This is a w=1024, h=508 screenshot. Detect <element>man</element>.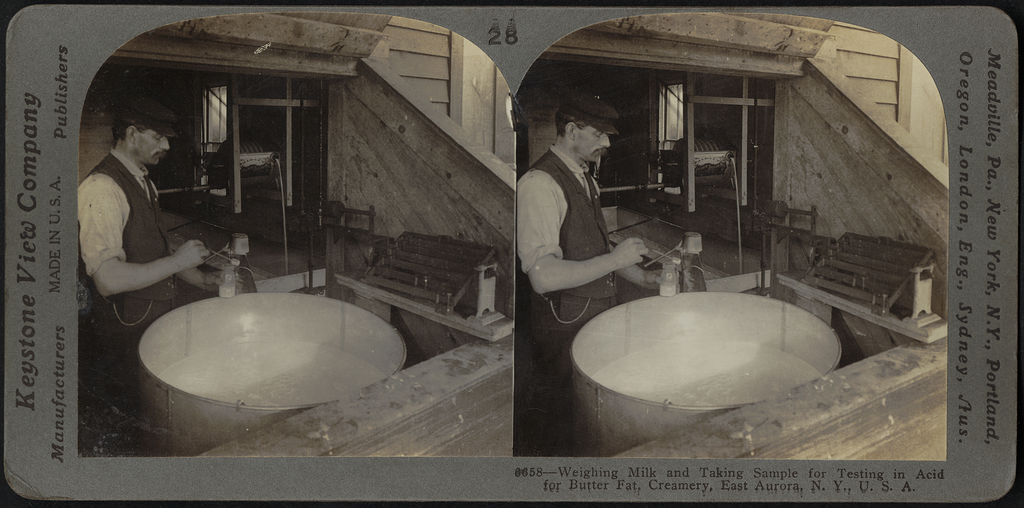
crop(511, 86, 668, 362).
